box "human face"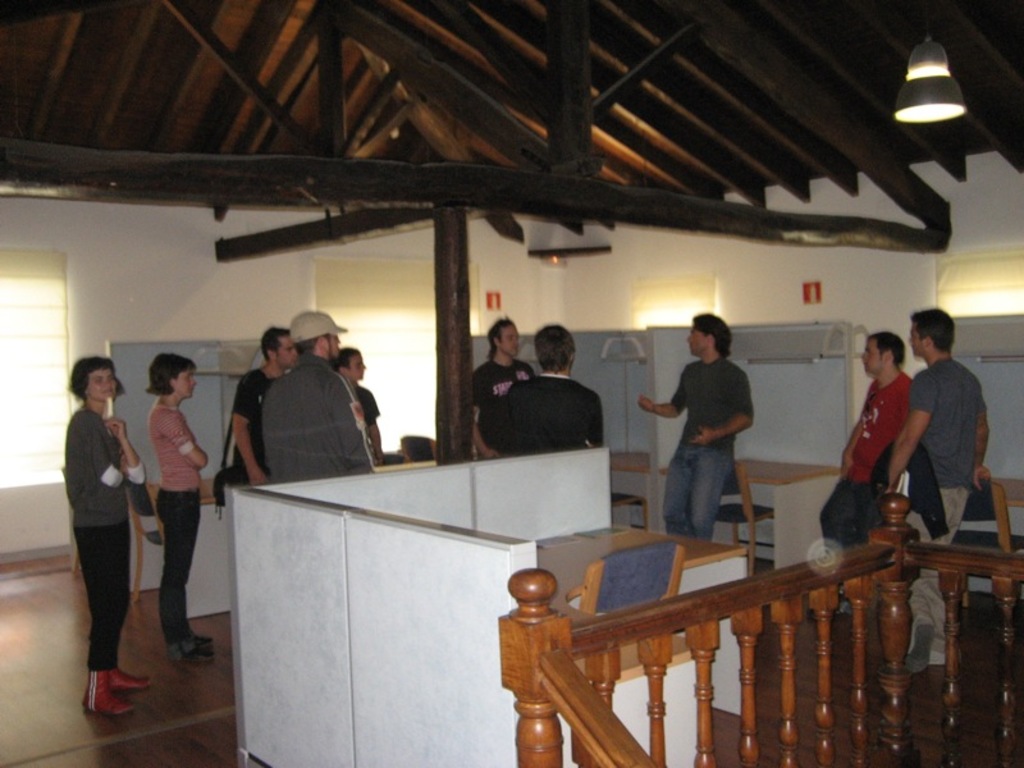
region(175, 371, 197, 399)
